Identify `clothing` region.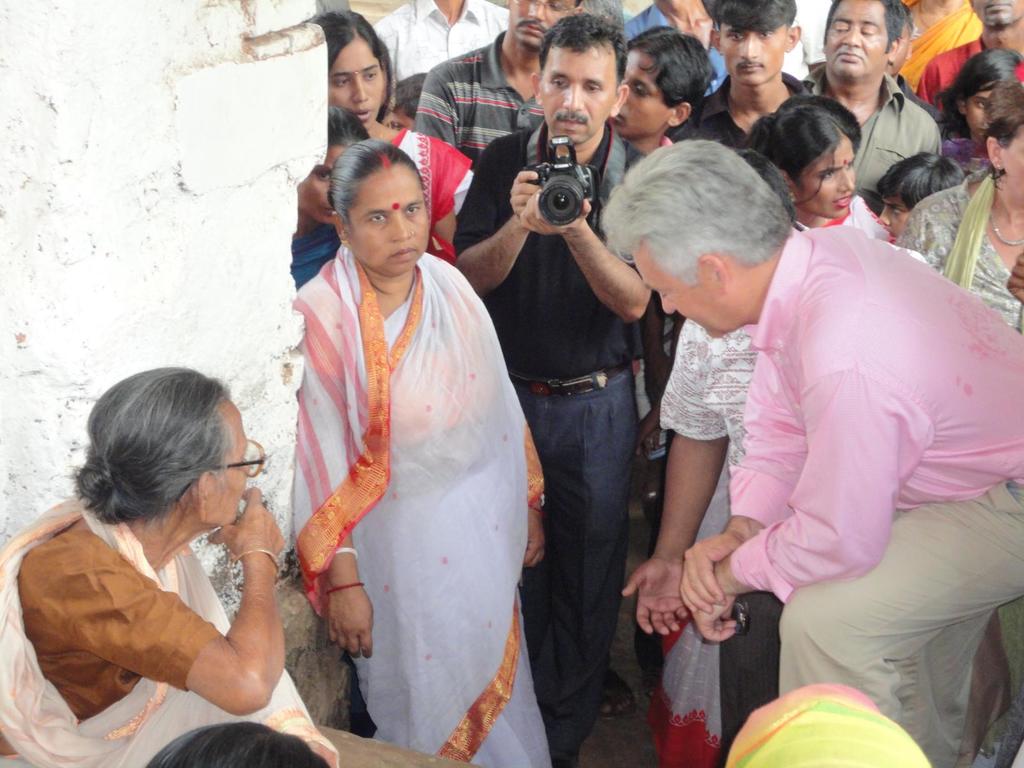
Region: l=0, t=498, r=336, b=767.
